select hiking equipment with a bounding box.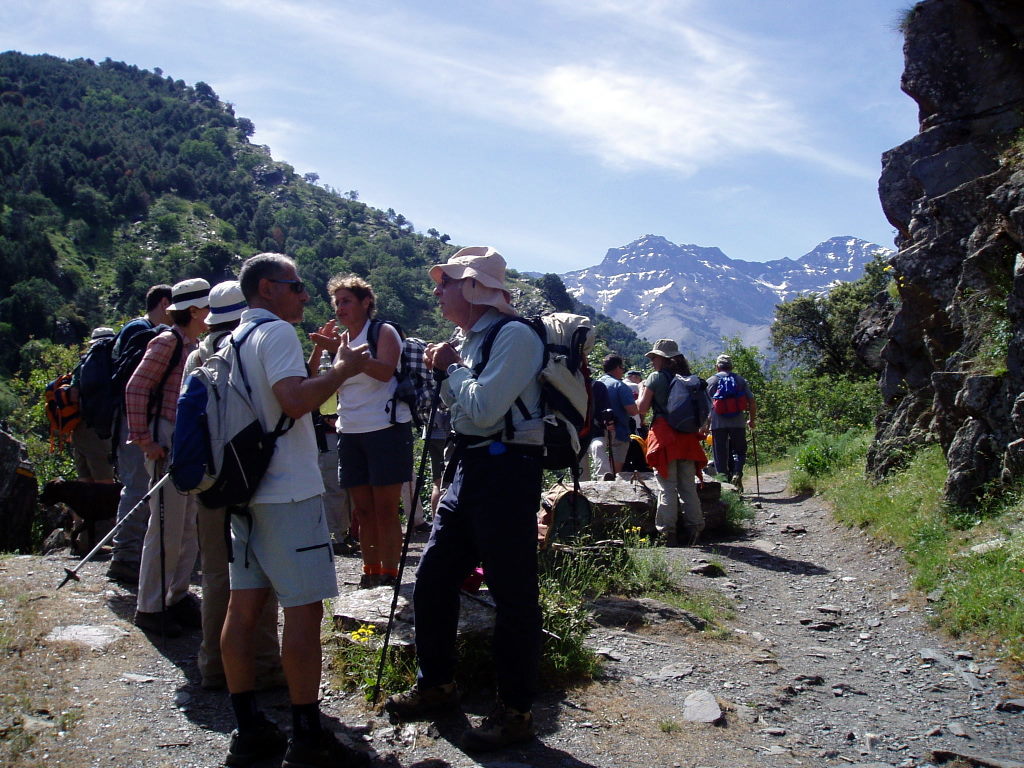
362,313,441,432.
